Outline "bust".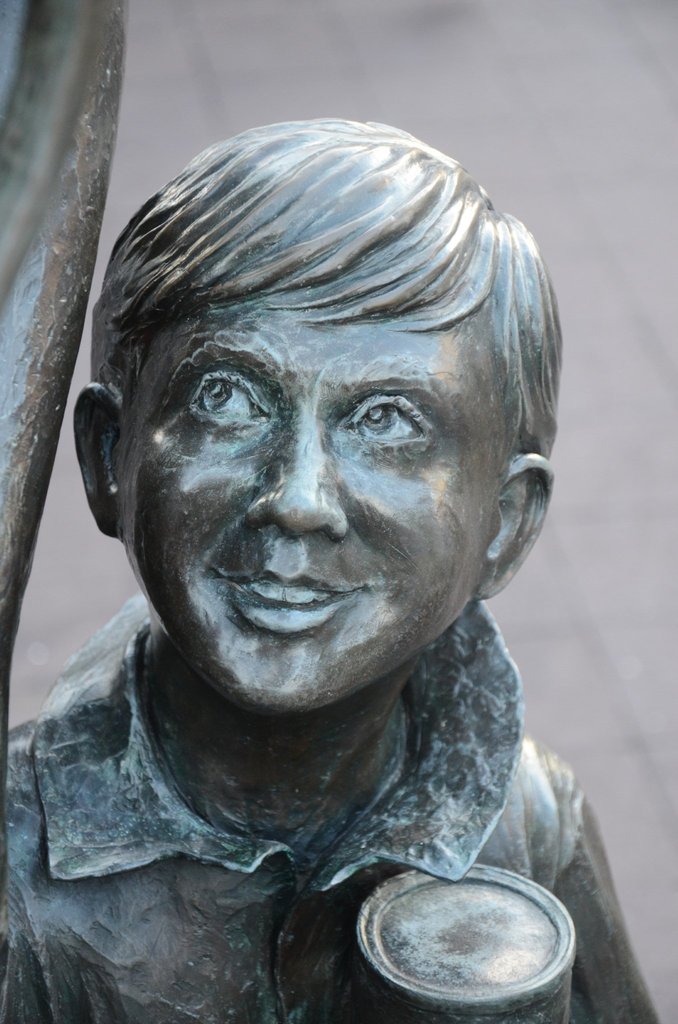
Outline: [0, 118, 658, 1023].
